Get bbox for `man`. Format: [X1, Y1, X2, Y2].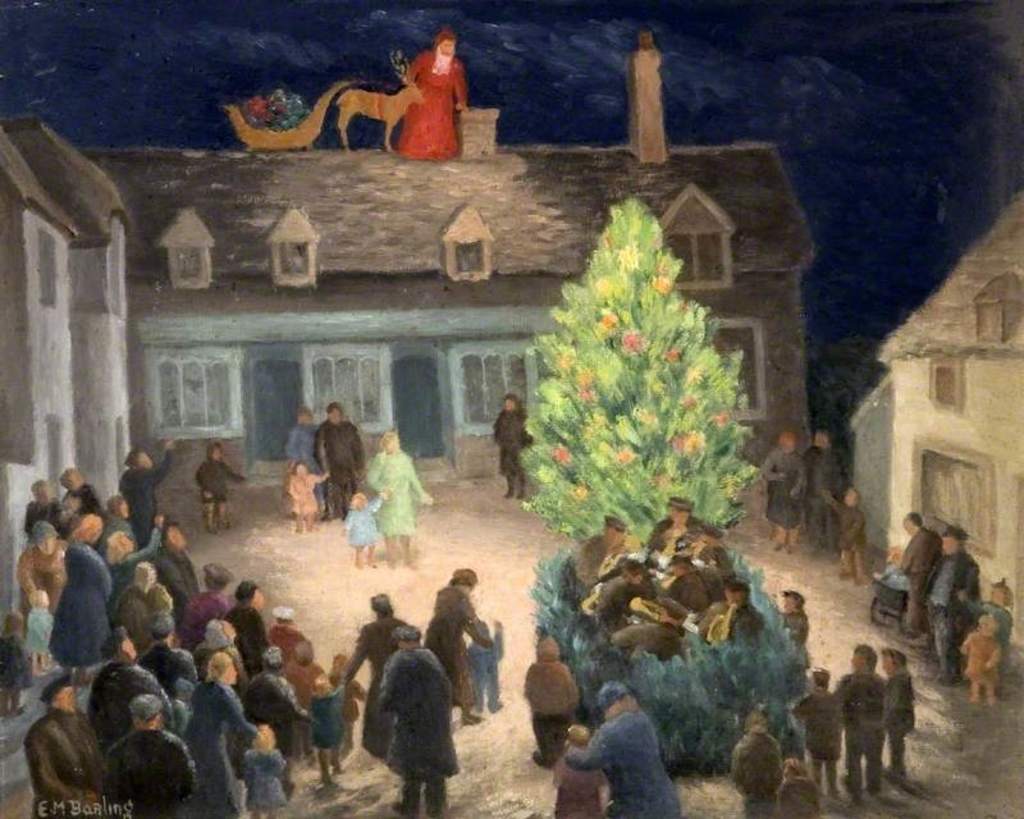
[138, 617, 196, 688].
